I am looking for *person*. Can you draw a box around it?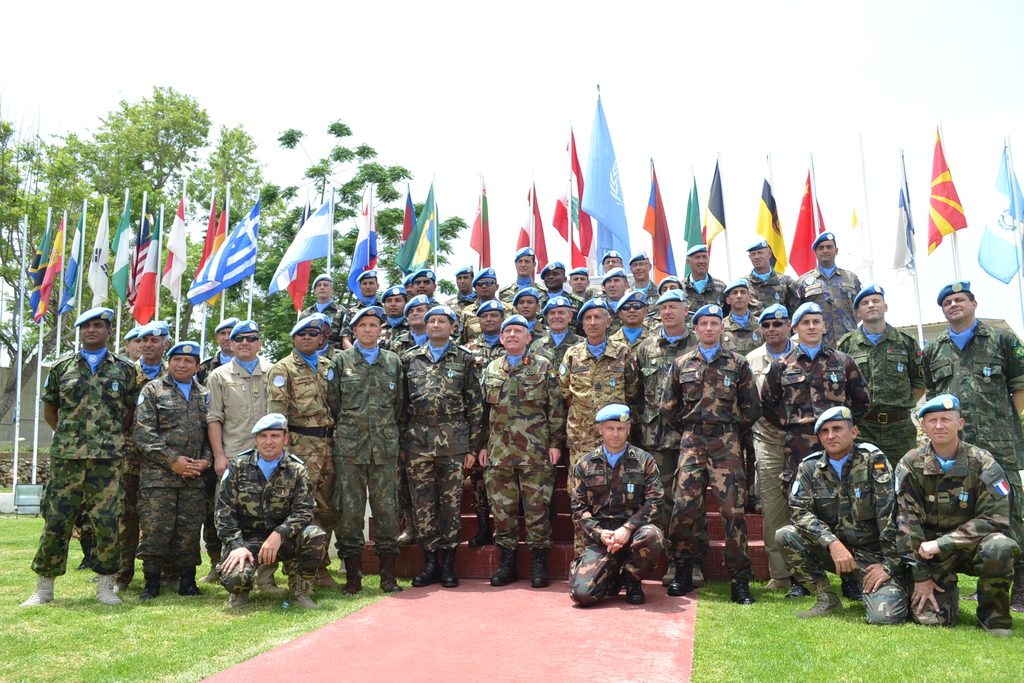
Sure, the bounding box is rect(270, 327, 337, 548).
